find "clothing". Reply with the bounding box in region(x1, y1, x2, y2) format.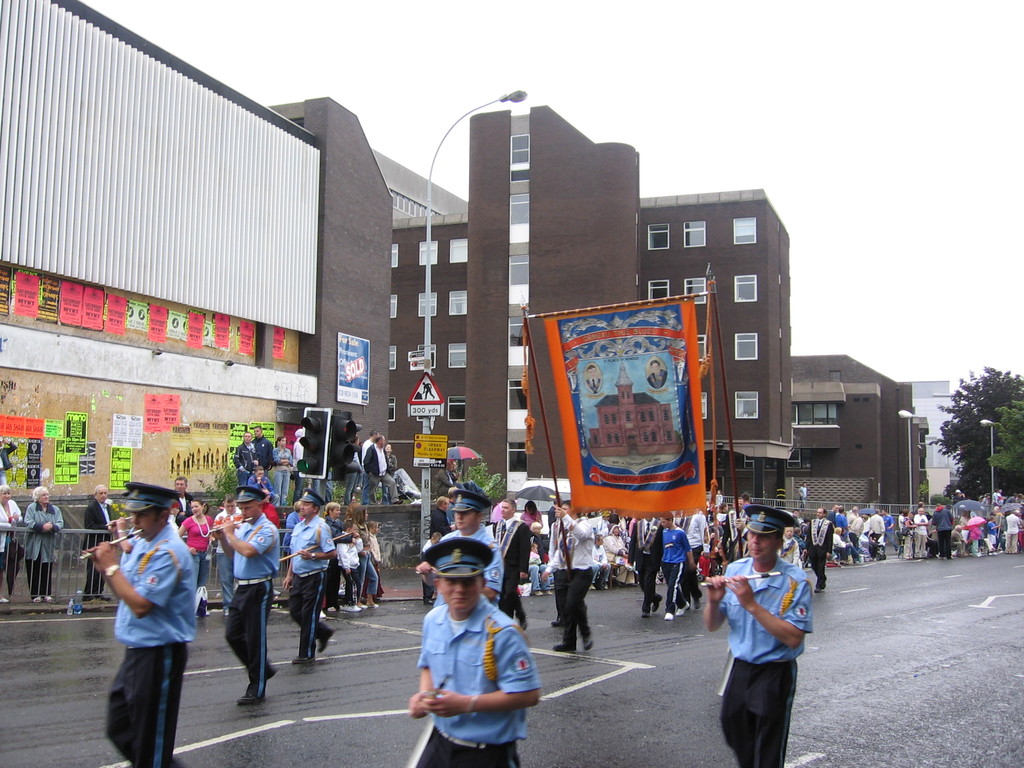
region(182, 516, 214, 594).
